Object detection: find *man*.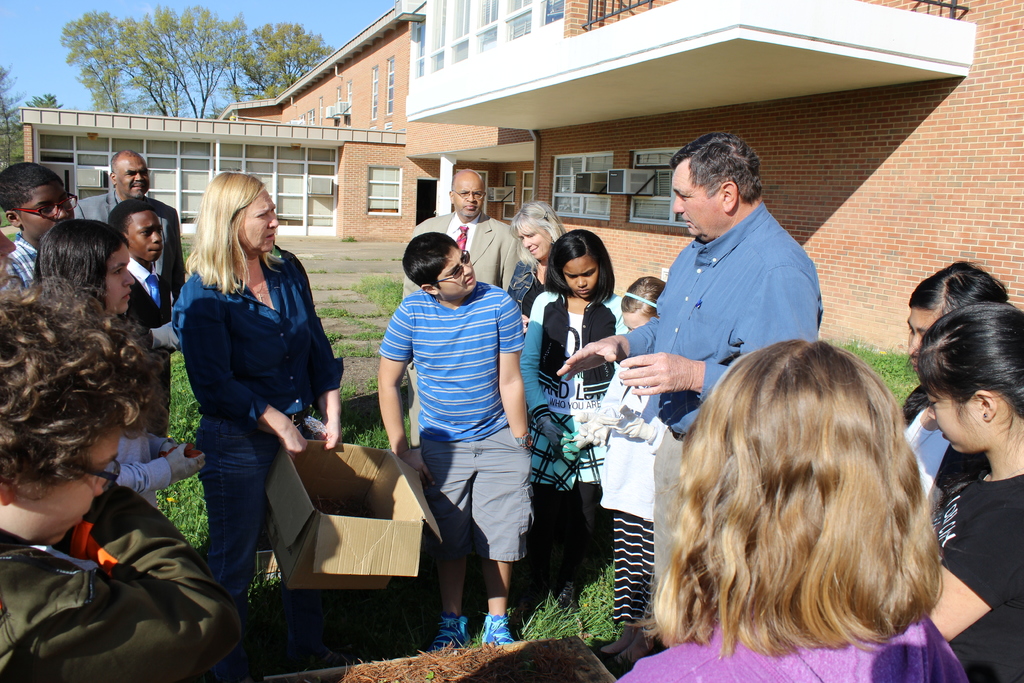
403/163/531/297.
